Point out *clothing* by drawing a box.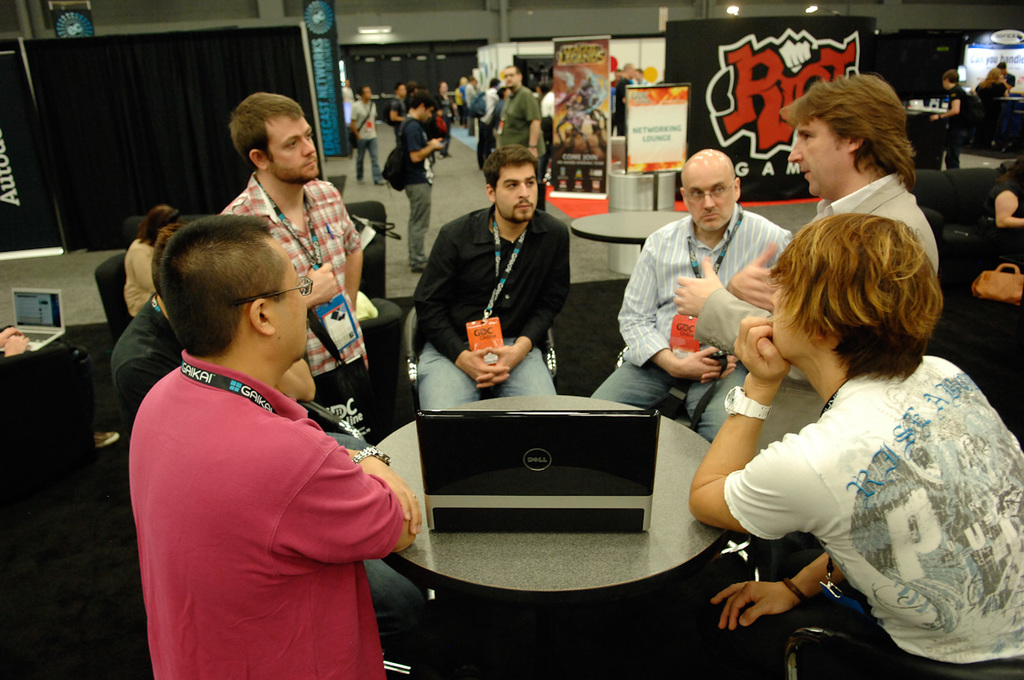
pyautogui.locateOnScreen(497, 84, 546, 181).
